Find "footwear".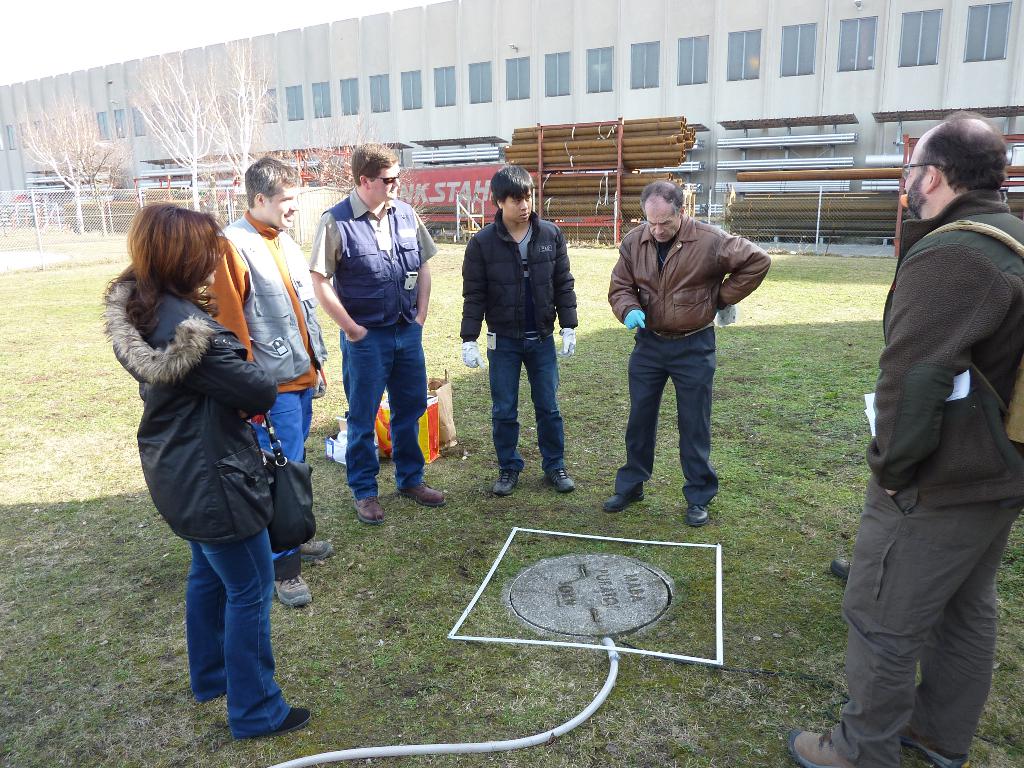
[left=545, top=466, right=575, bottom=494].
